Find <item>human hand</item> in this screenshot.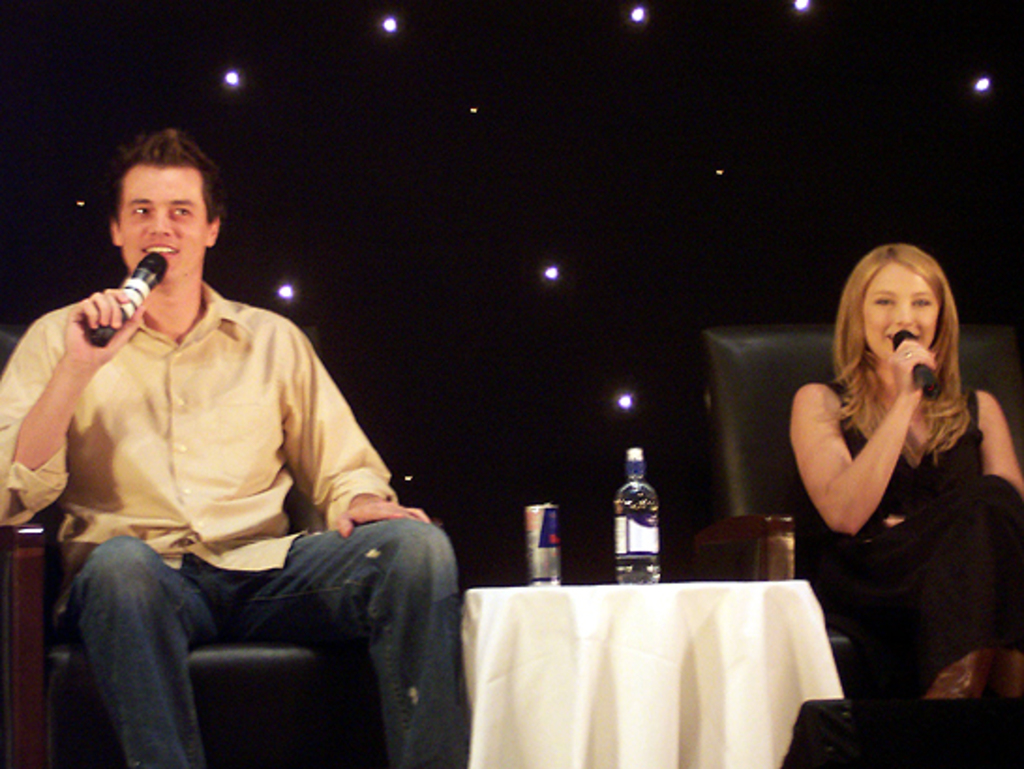
The bounding box for <item>human hand</item> is 39:274:126:369.
